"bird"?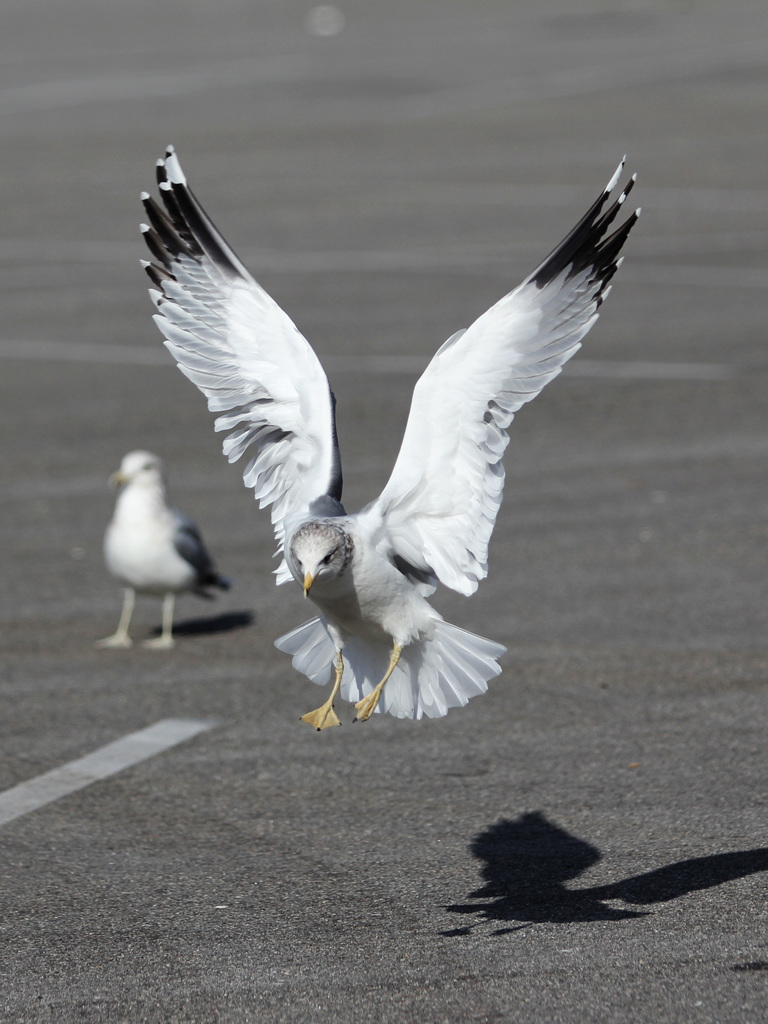
{"left": 138, "top": 142, "right": 642, "bottom": 725}
